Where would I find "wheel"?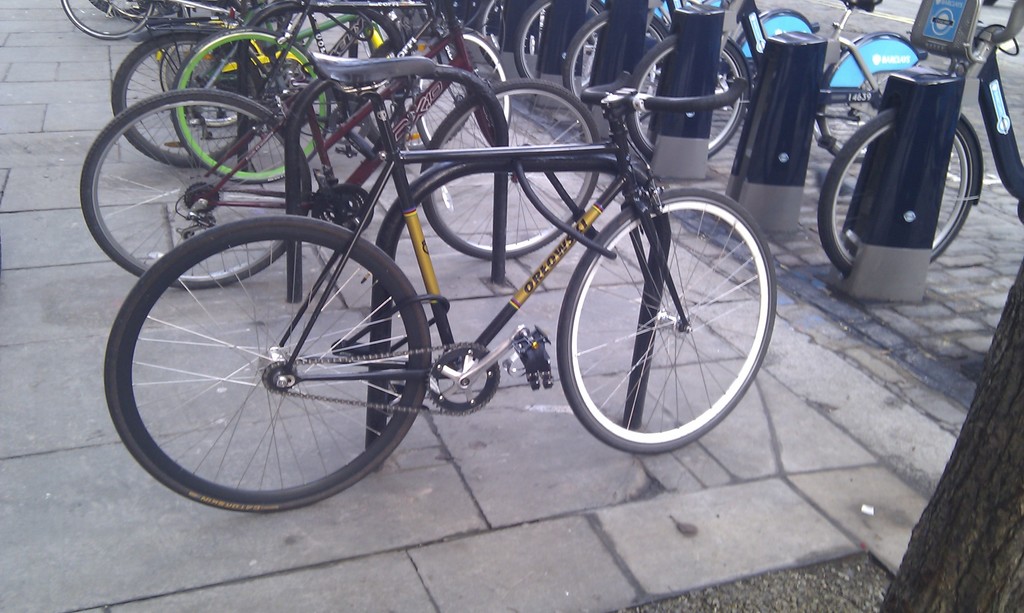
At [left=81, top=88, right=311, bottom=290].
